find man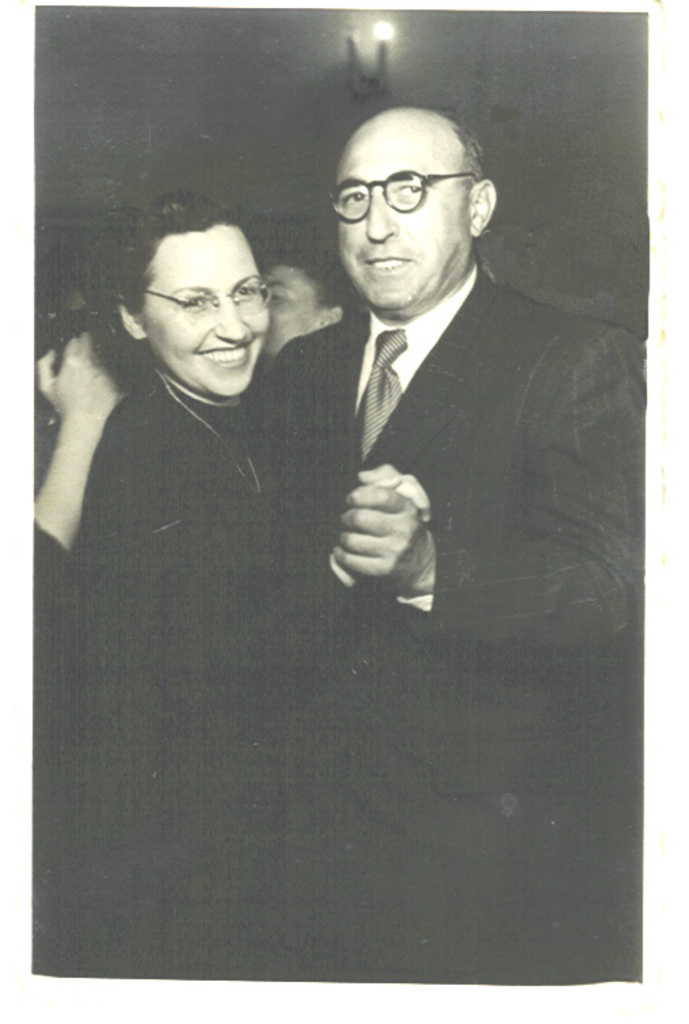
region(250, 109, 647, 983)
